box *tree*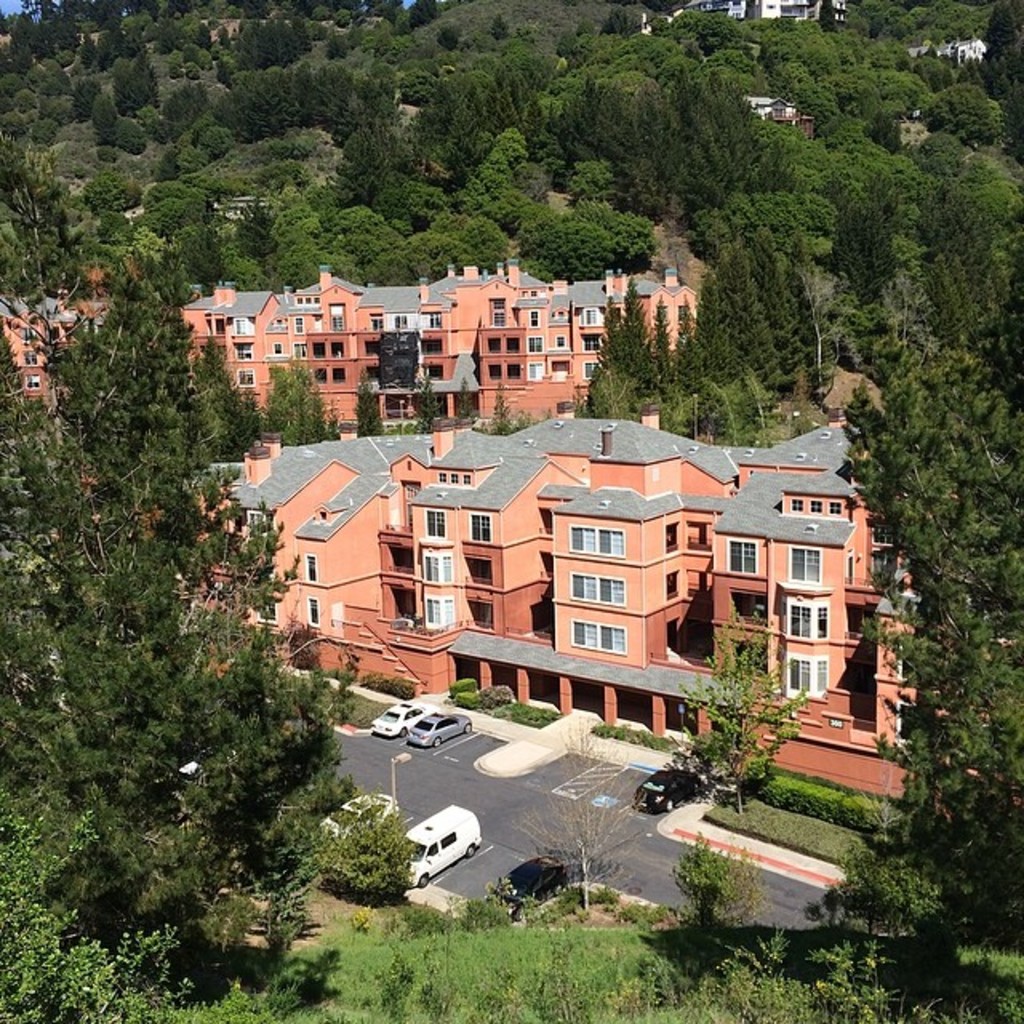
pyautogui.locateOnScreen(5, 776, 203, 1019)
